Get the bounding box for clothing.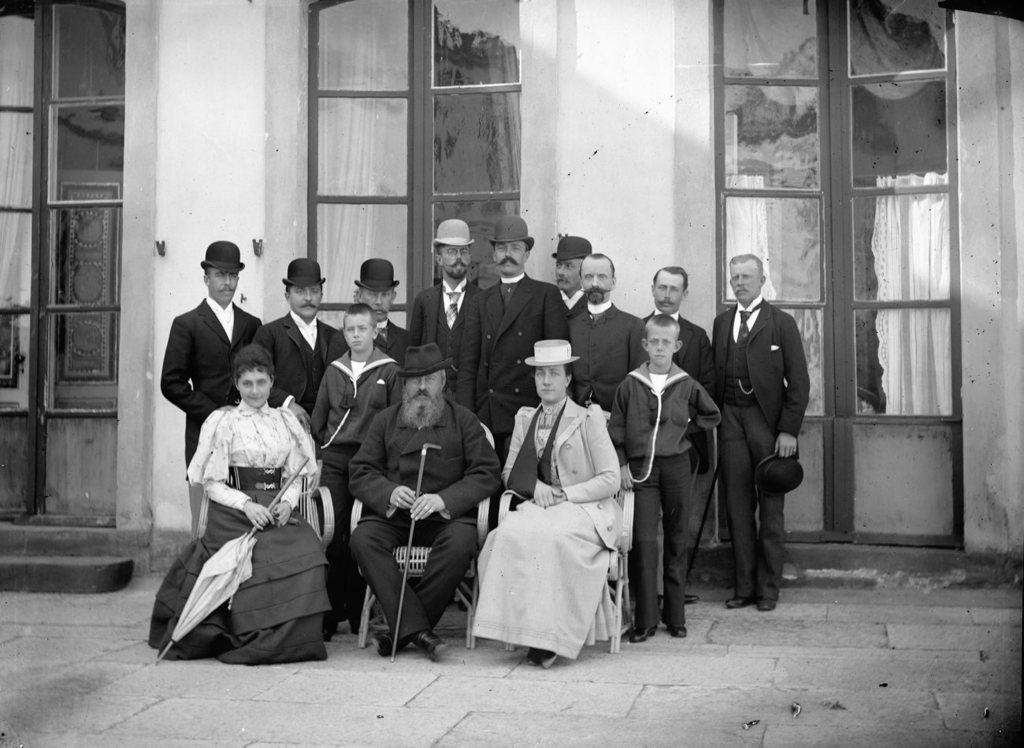
(710,296,823,583).
